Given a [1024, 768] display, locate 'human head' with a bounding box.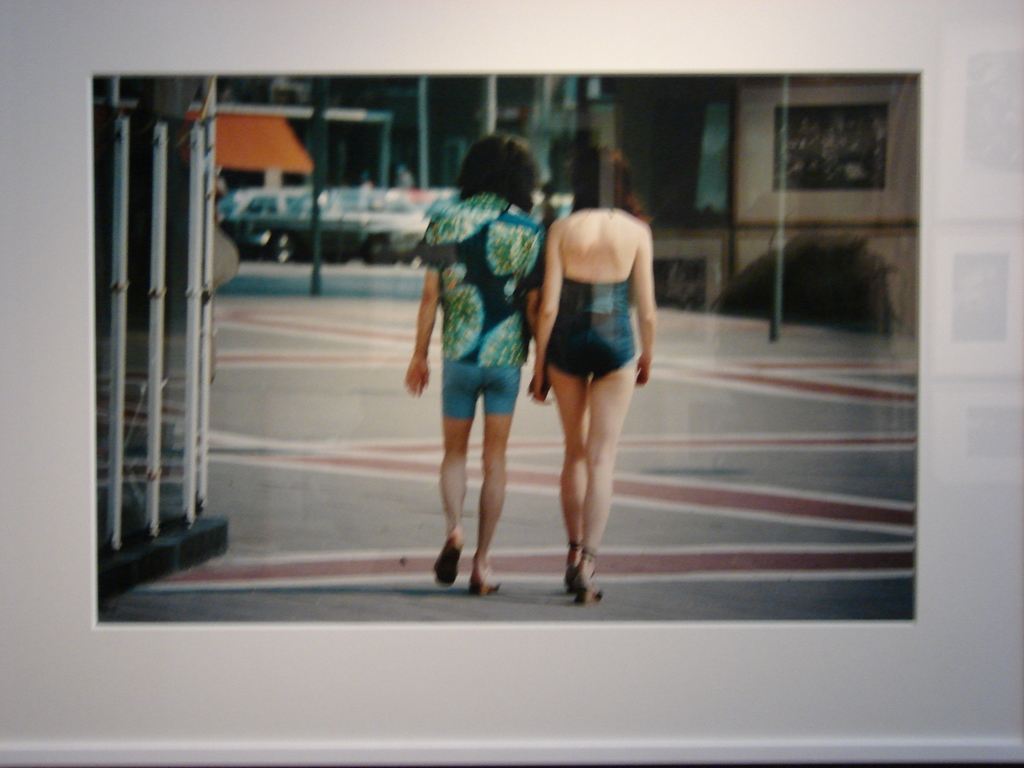
Located: x1=572 y1=139 x2=625 y2=206.
